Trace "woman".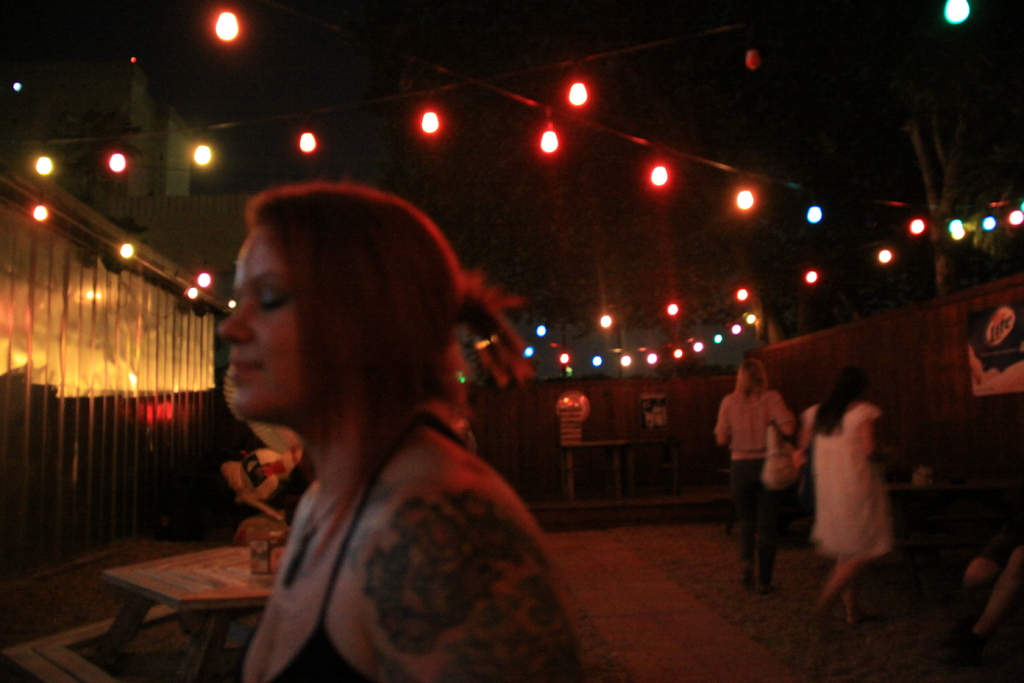
Traced to bbox=(796, 368, 899, 634).
